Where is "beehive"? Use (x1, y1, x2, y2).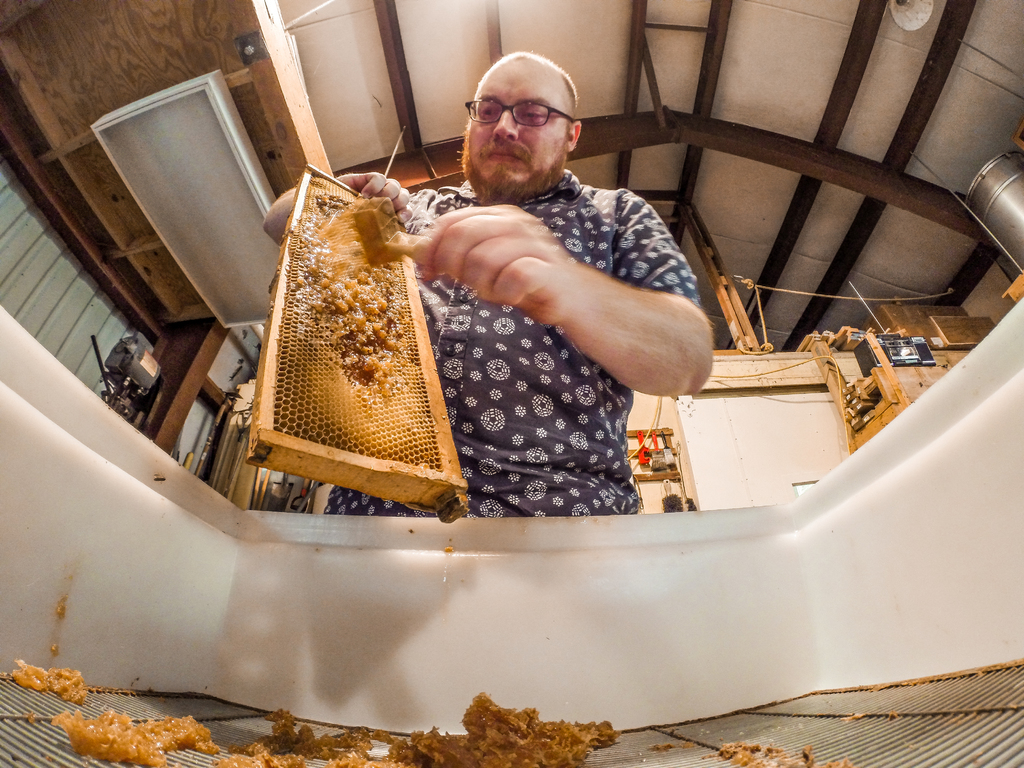
(243, 150, 506, 540).
